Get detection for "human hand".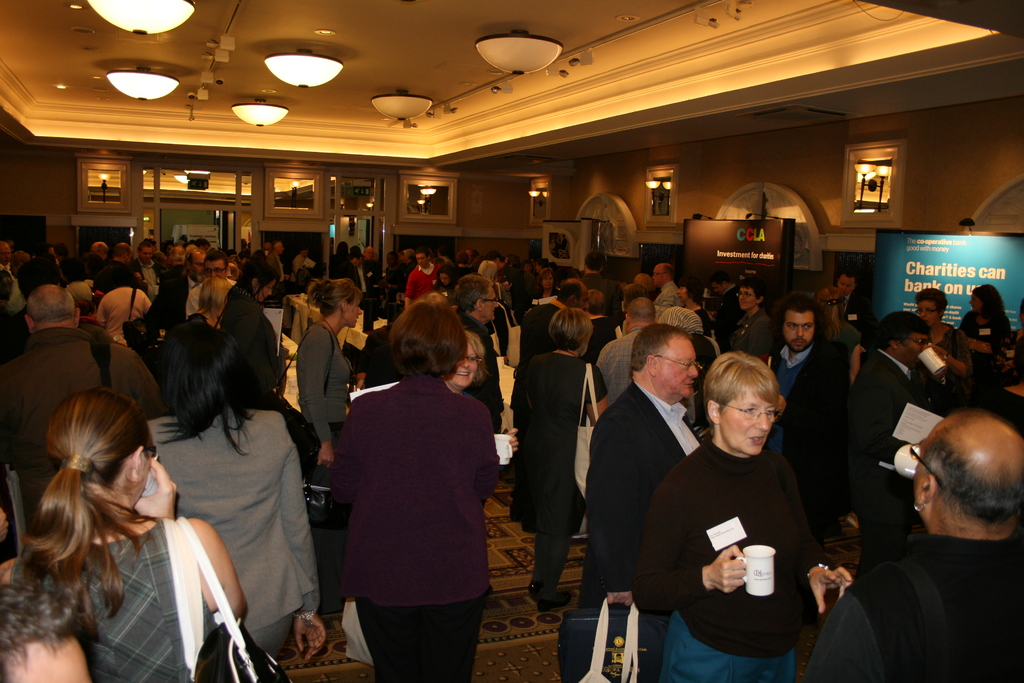
Detection: <box>135,456,179,524</box>.
